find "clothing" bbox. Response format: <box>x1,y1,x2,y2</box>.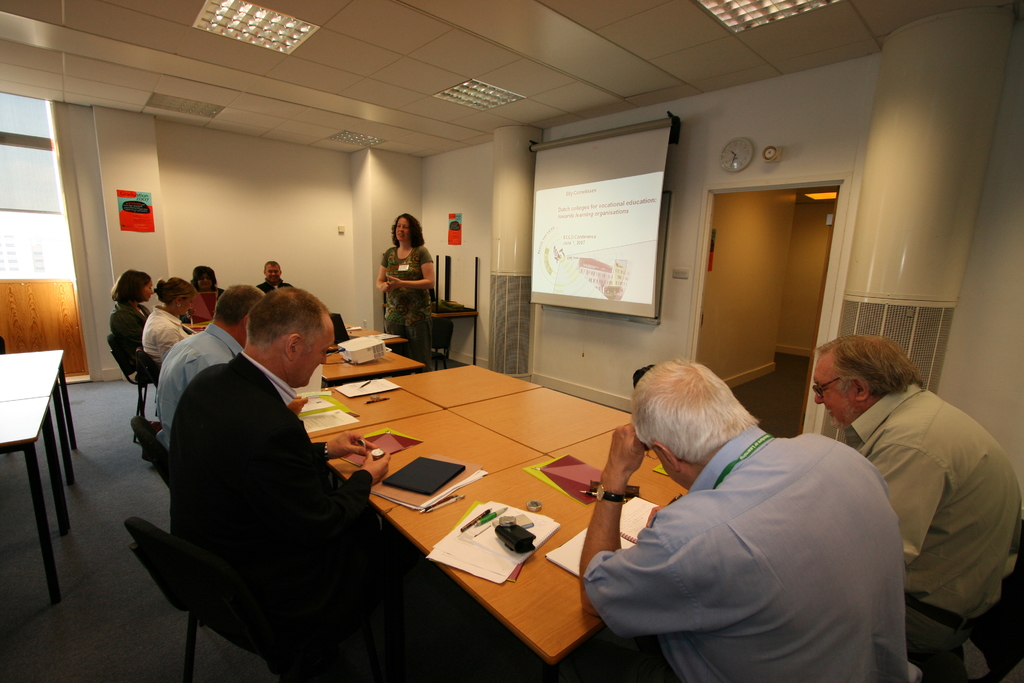
<box>155,318,230,445</box>.
